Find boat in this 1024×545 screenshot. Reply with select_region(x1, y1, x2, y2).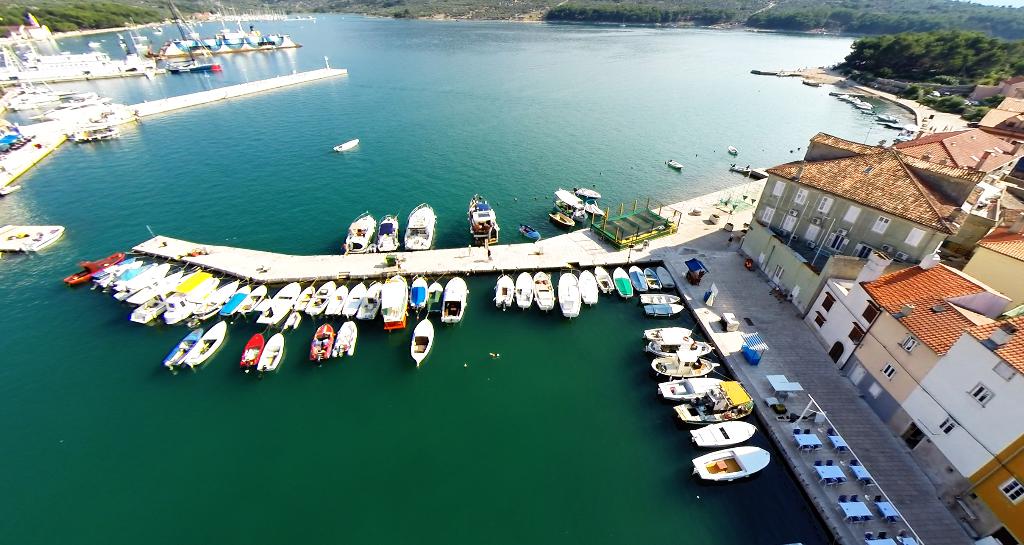
select_region(536, 269, 556, 310).
